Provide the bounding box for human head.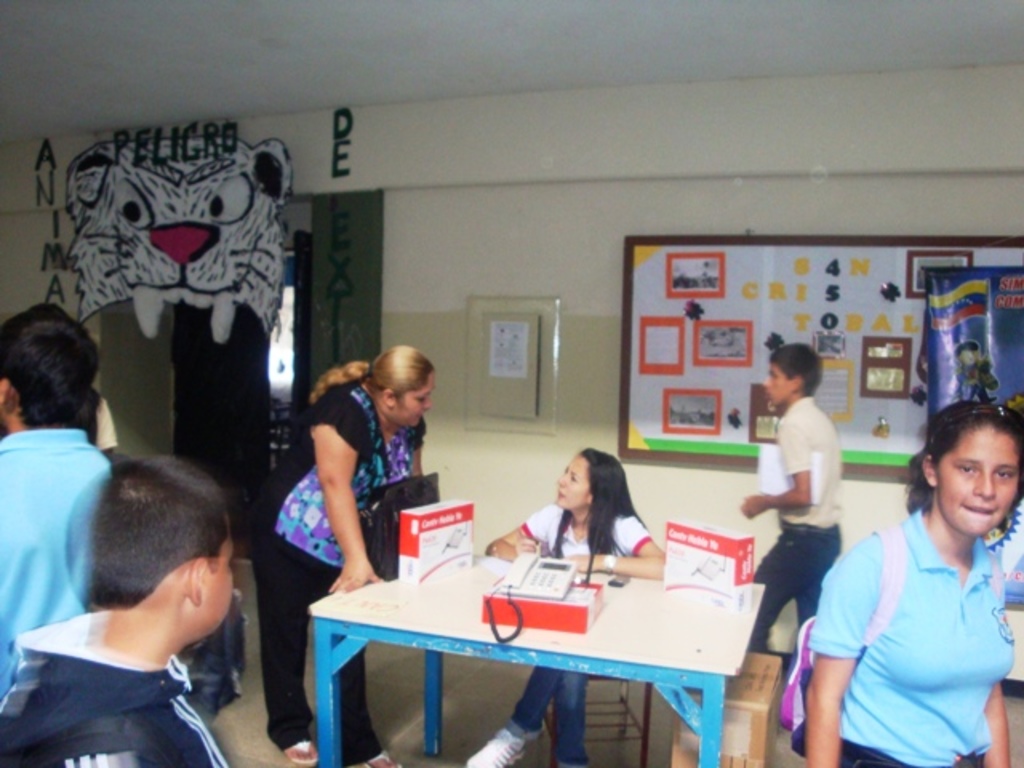
[left=362, top=344, right=437, bottom=429].
